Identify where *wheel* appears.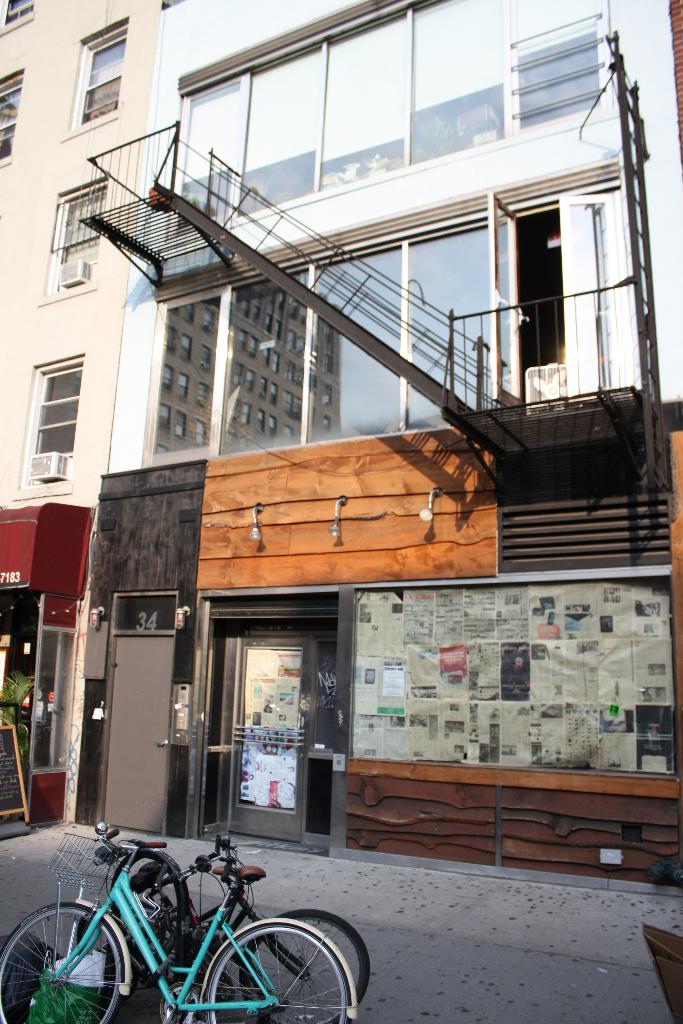
Appears at region(230, 909, 375, 1023).
